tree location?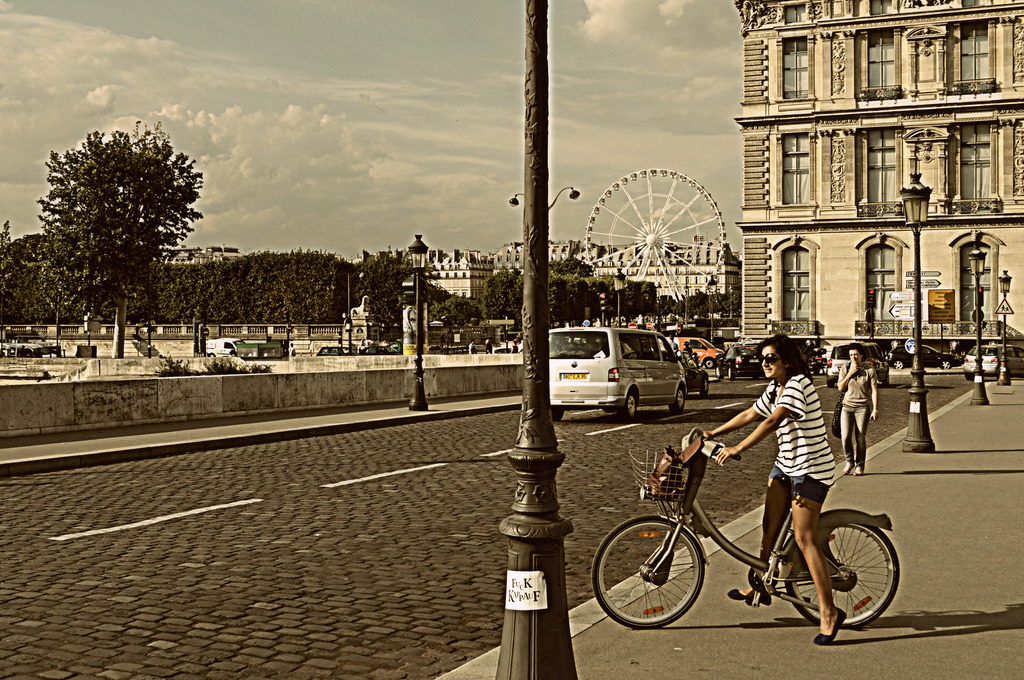
{"left": 554, "top": 254, "right": 593, "bottom": 276}
